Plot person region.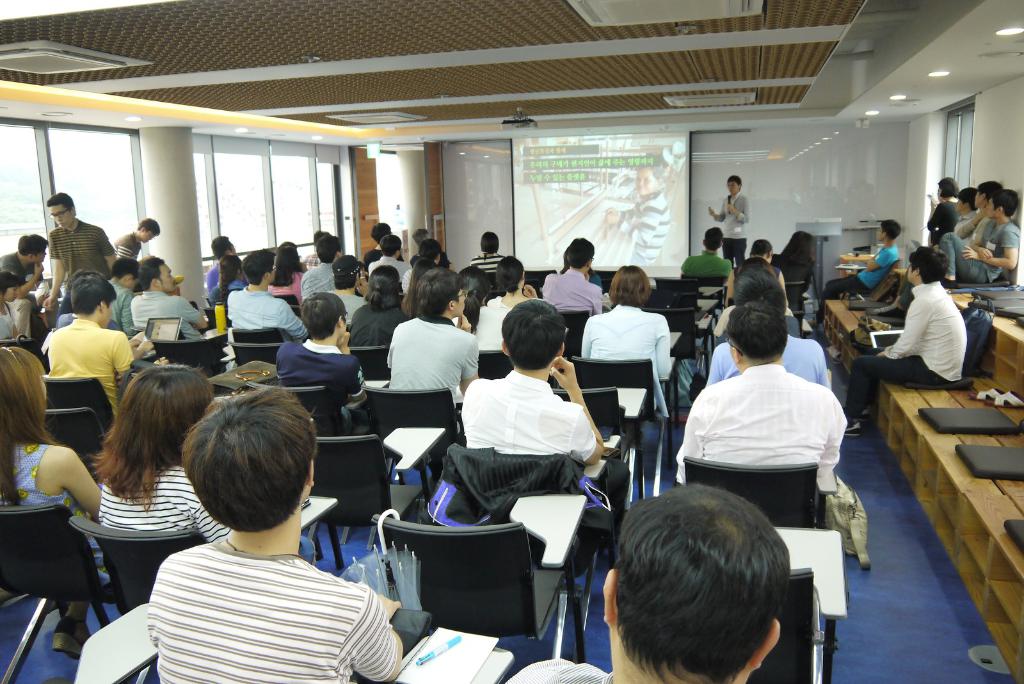
Plotted at (x1=385, y1=263, x2=481, y2=416).
